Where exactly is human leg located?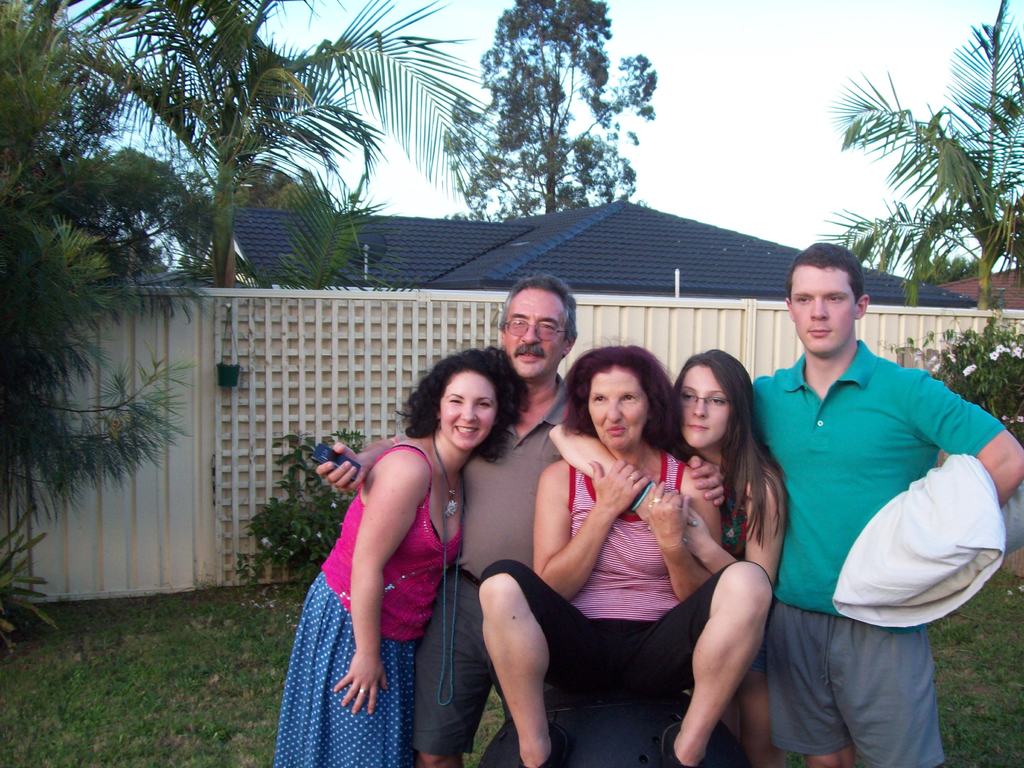
Its bounding box is bbox(490, 569, 542, 765).
